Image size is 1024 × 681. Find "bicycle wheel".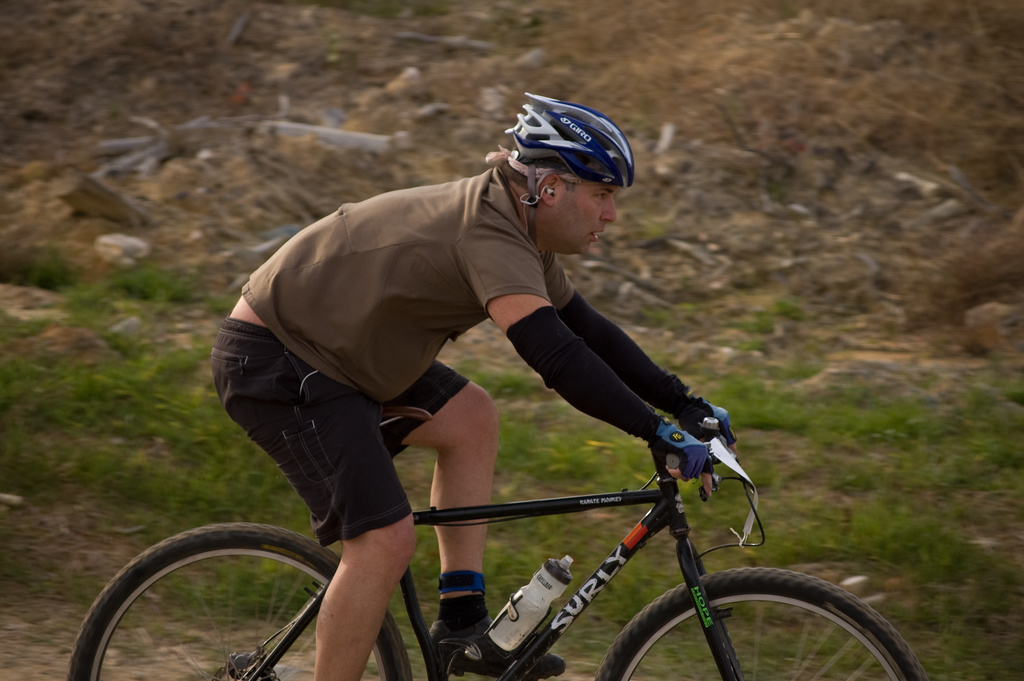
left=625, top=586, right=911, bottom=679.
